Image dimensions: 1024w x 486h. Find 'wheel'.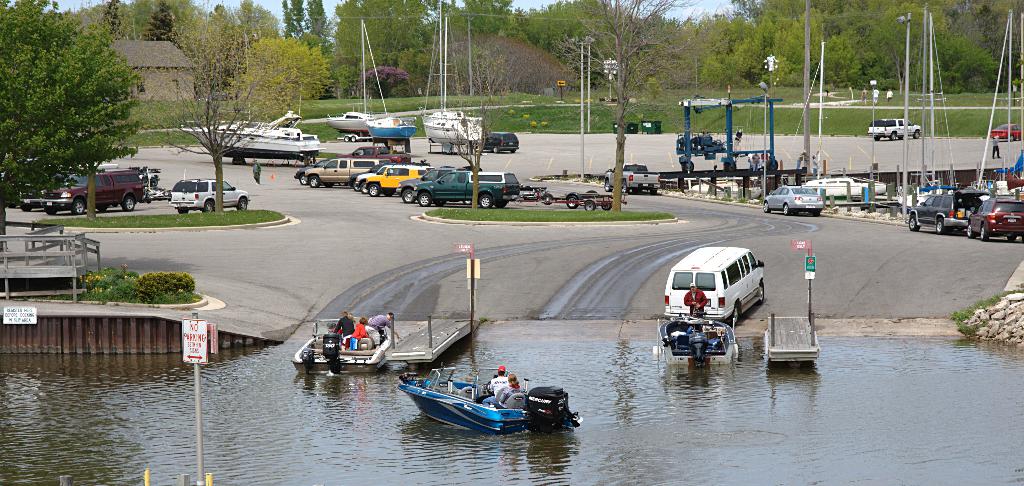
region(566, 200, 576, 206).
